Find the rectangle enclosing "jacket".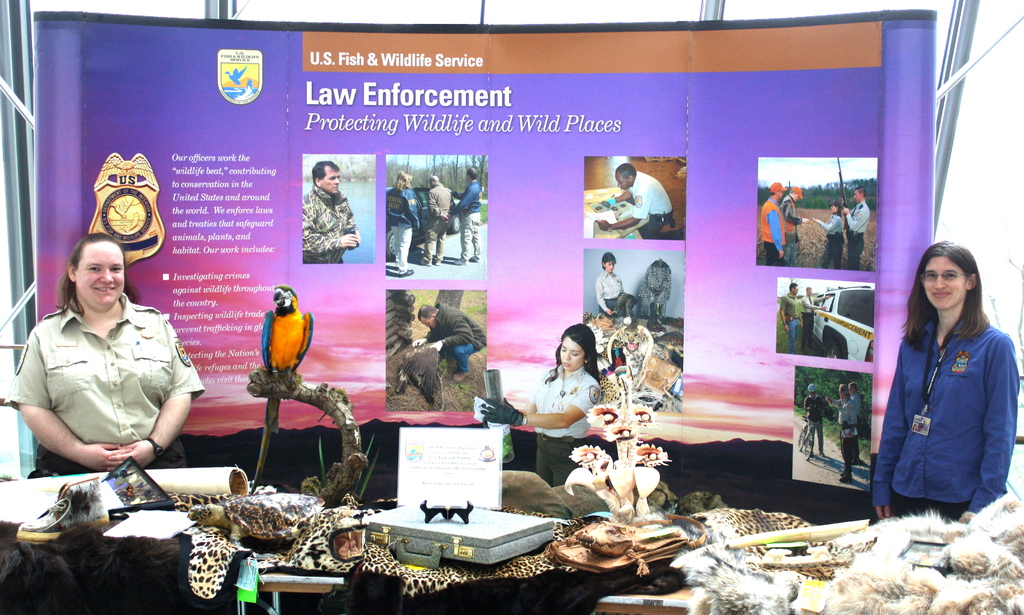
[x1=888, y1=276, x2=1018, y2=503].
